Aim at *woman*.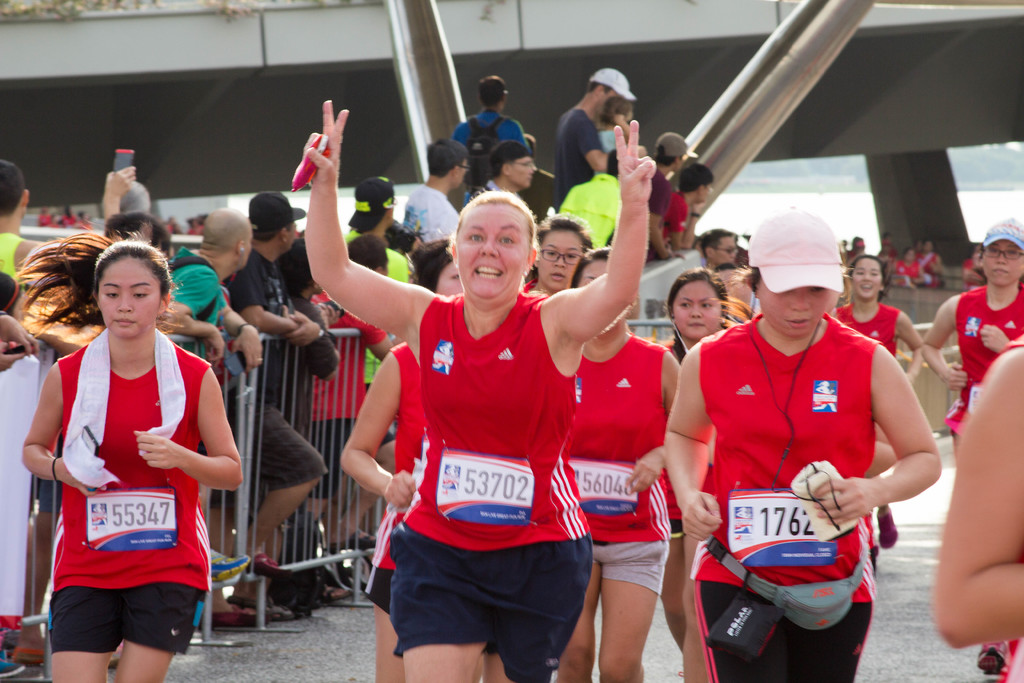
Aimed at Rect(637, 262, 725, 646).
